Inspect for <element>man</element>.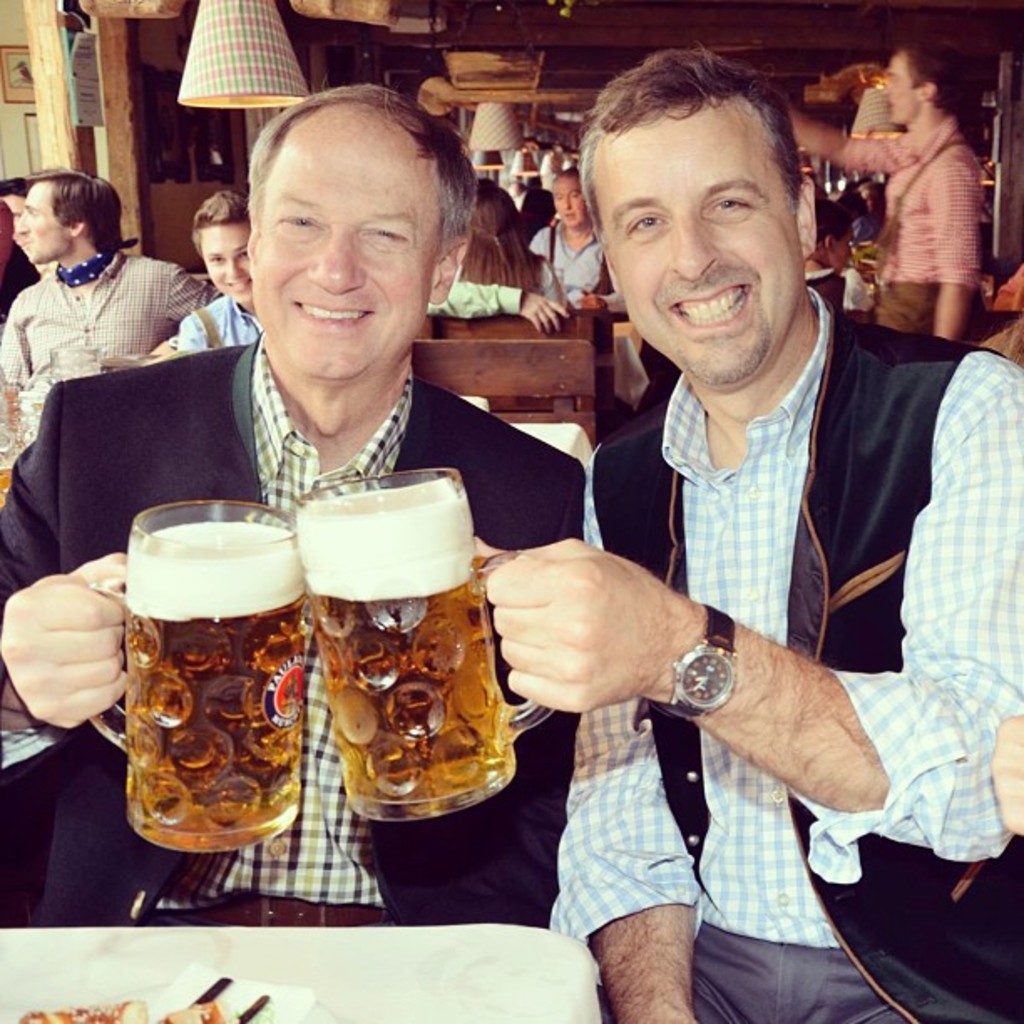
Inspection: {"left": 0, "top": 162, "right": 223, "bottom": 388}.
